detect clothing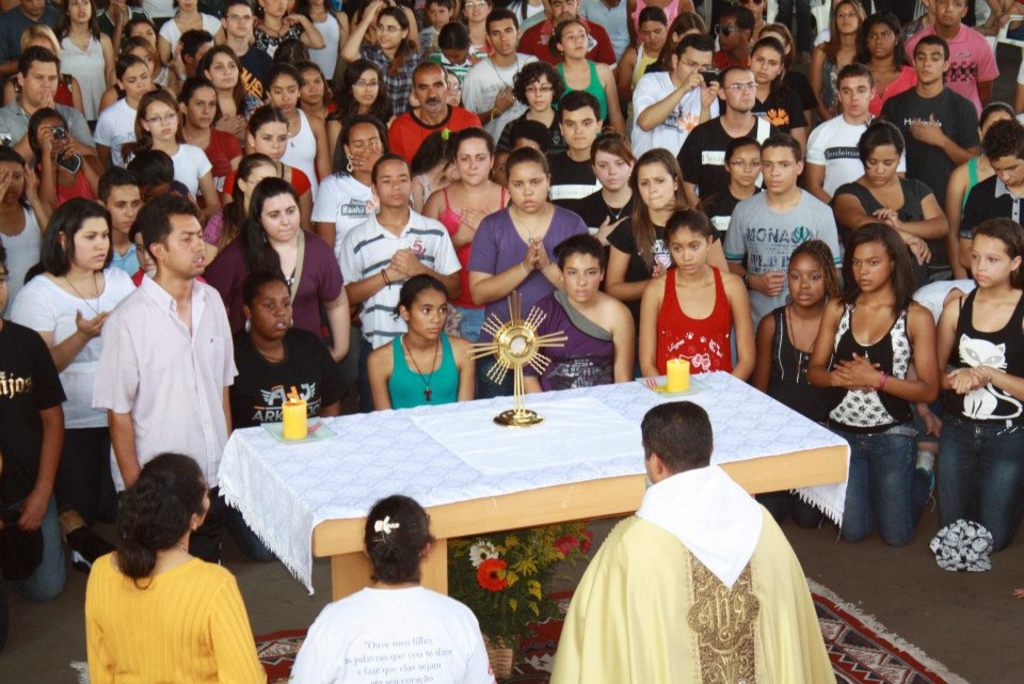
<bbox>275, 108, 323, 188</bbox>
